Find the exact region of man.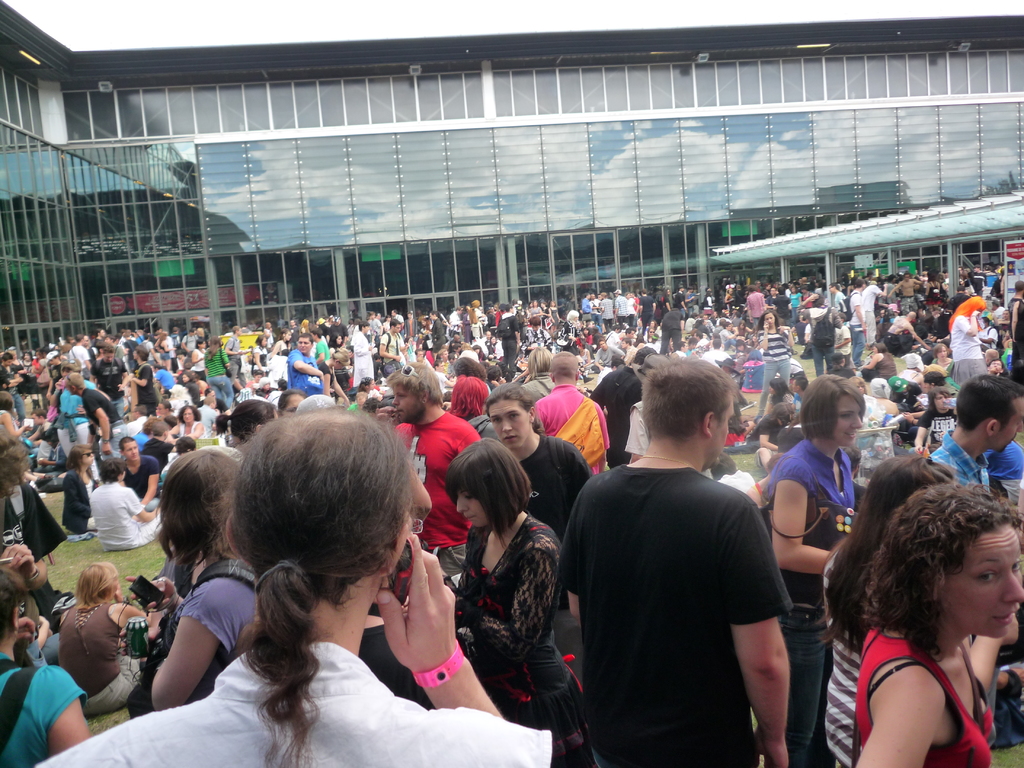
Exact region: (288,333,323,389).
